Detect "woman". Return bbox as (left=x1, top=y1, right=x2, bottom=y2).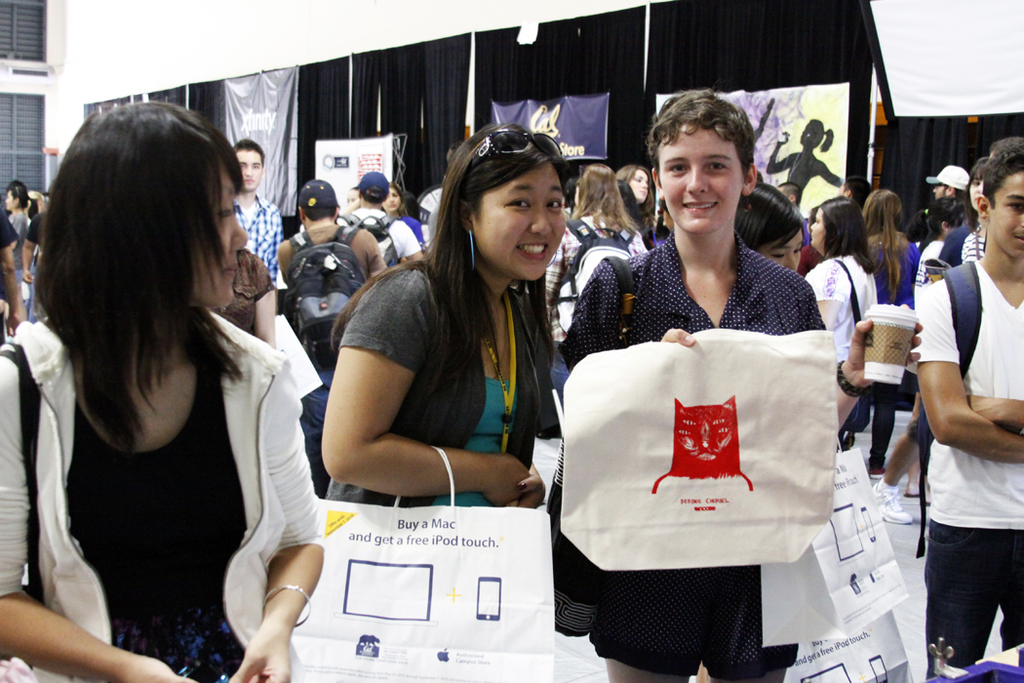
(left=867, top=195, right=966, bottom=527).
